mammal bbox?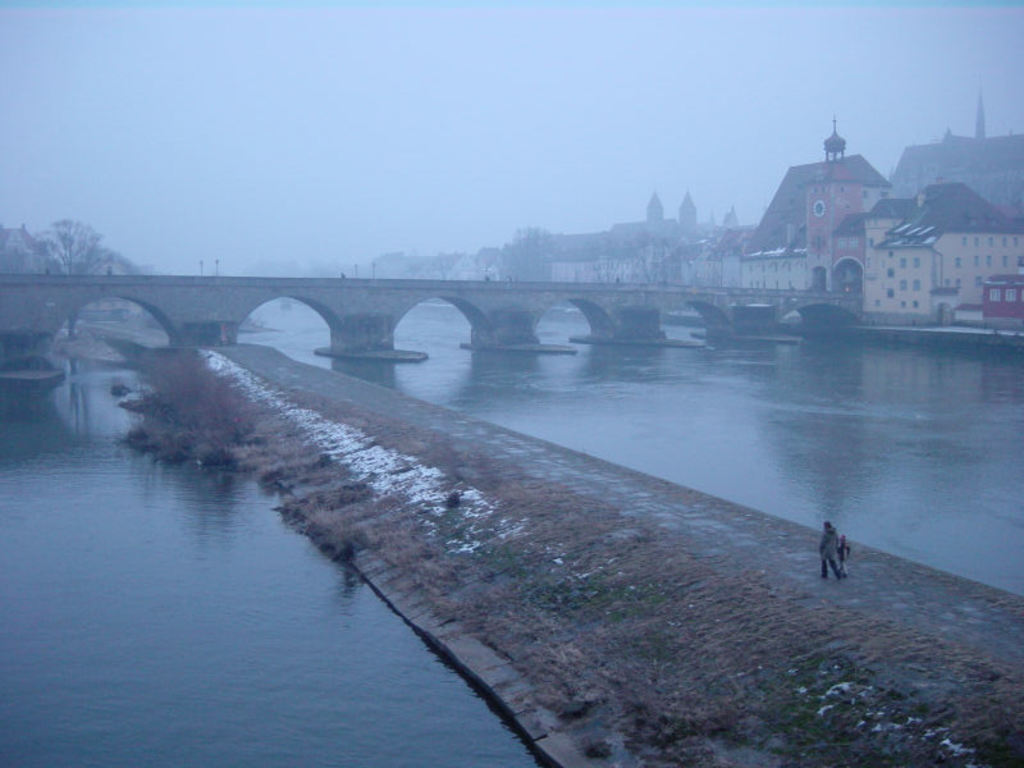
region(340, 273, 342, 280)
